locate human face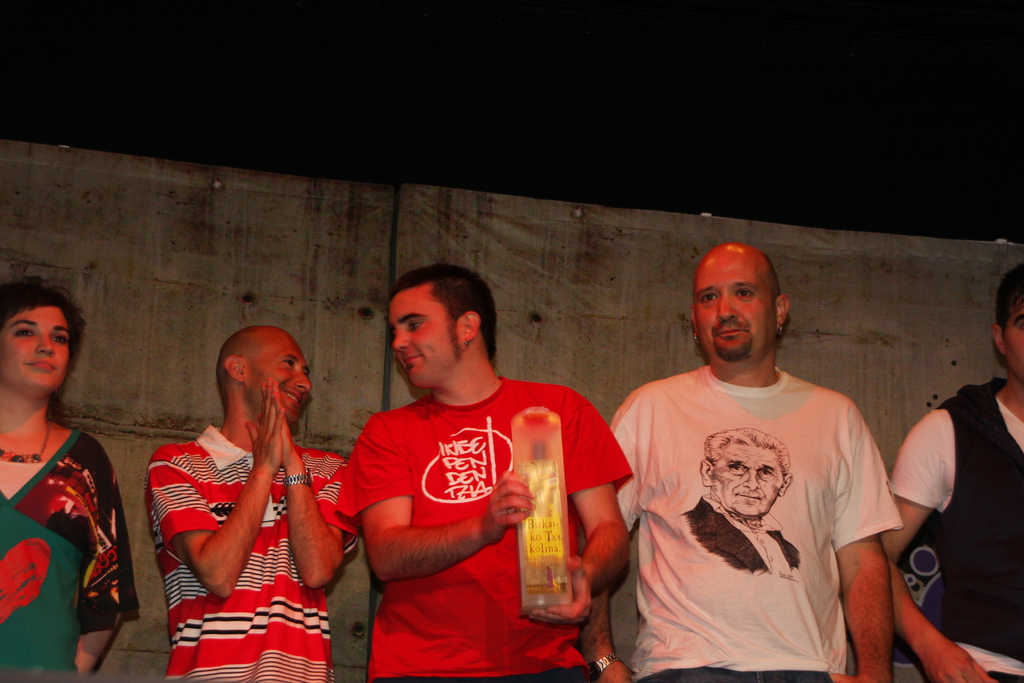
box=[698, 247, 780, 364]
